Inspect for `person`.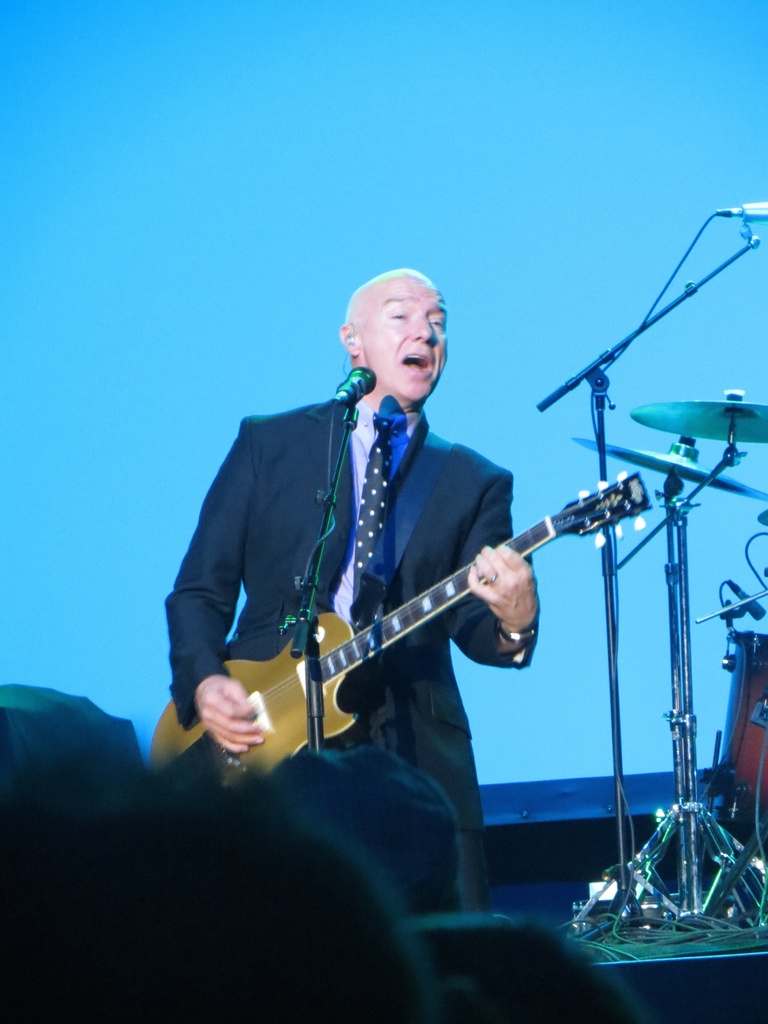
Inspection: 124:272:502:835.
